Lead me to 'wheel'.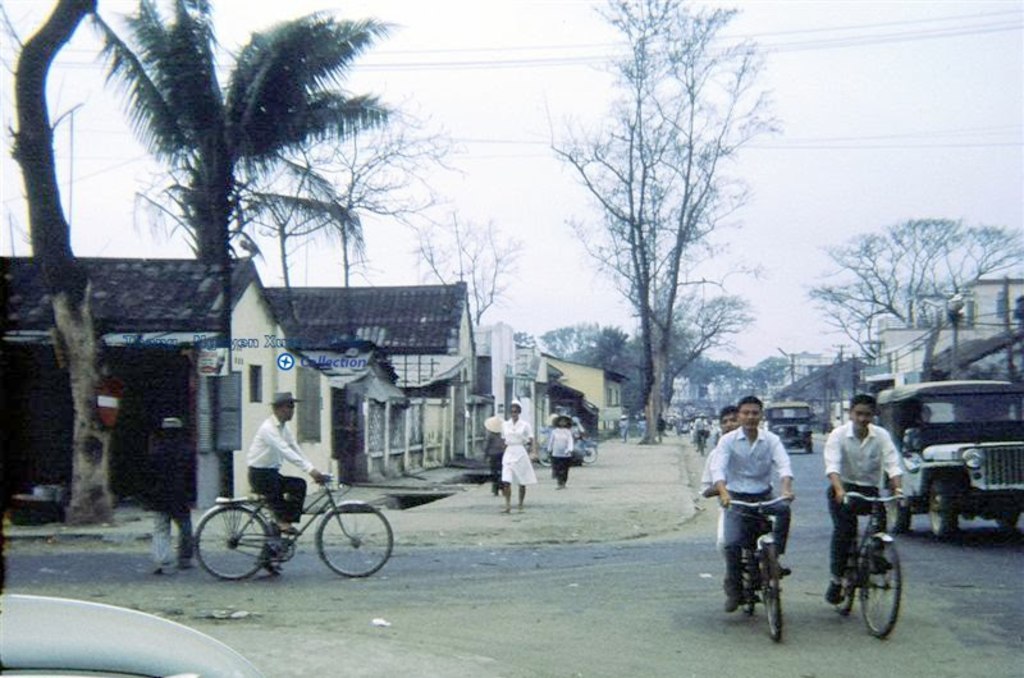
Lead to rect(538, 448, 547, 467).
